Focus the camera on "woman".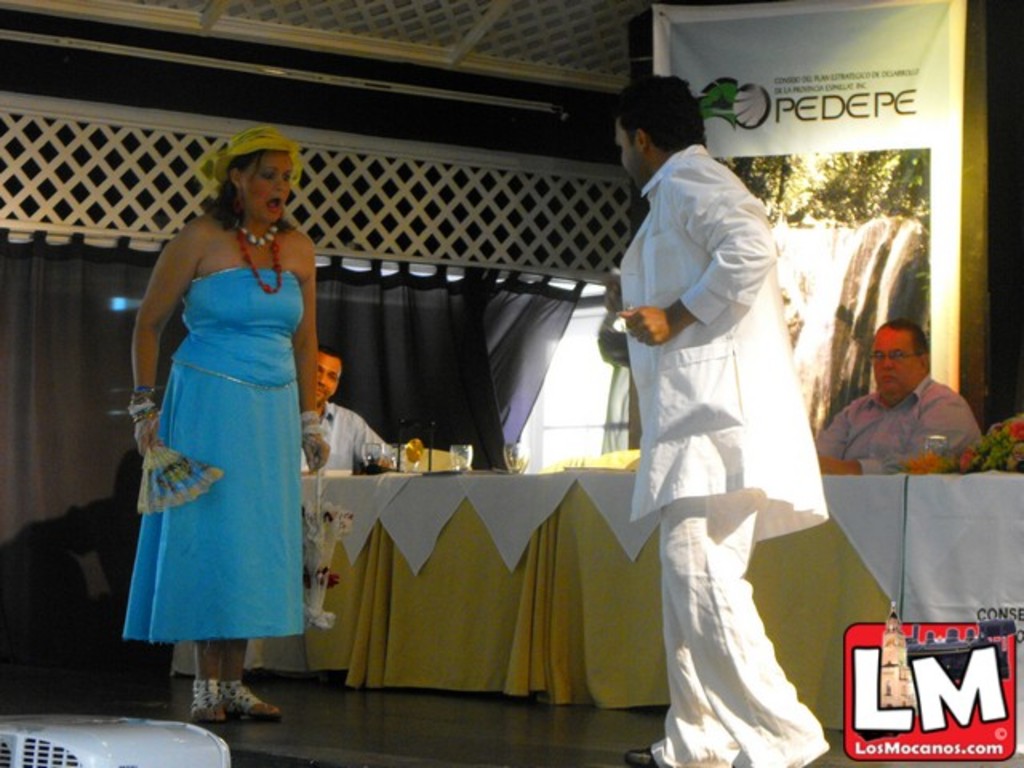
Focus region: {"x1": 114, "y1": 144, "x2": 336, "y2": 702}.
